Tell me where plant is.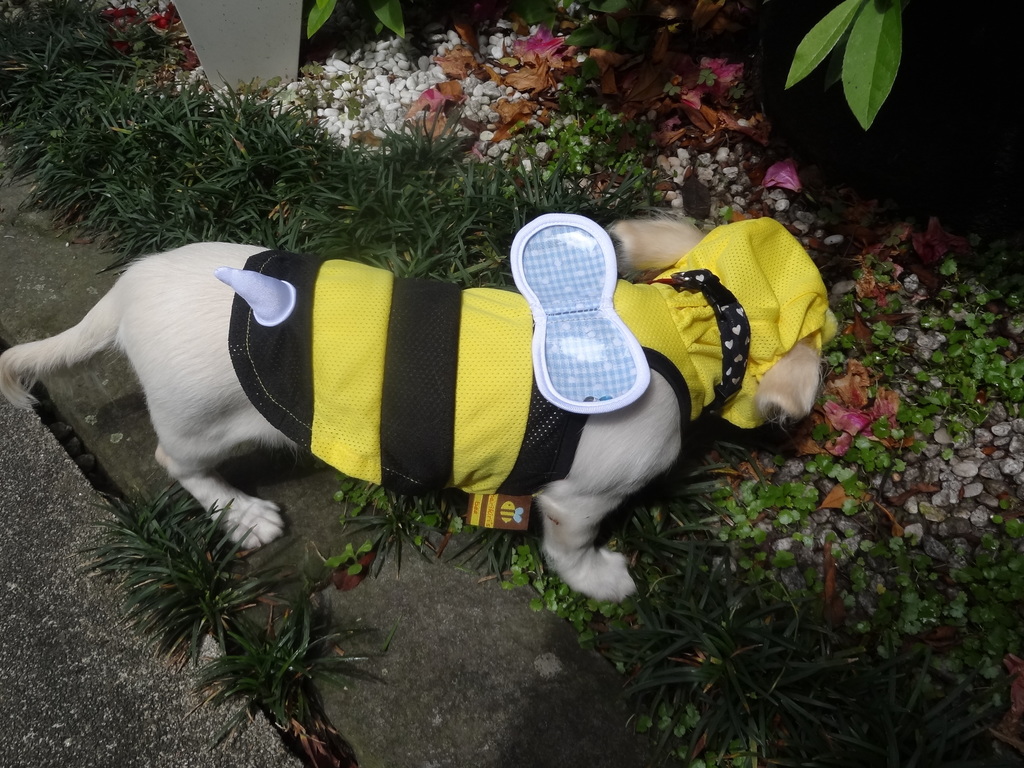
plant is at <box>302,463,470,593</box>.
